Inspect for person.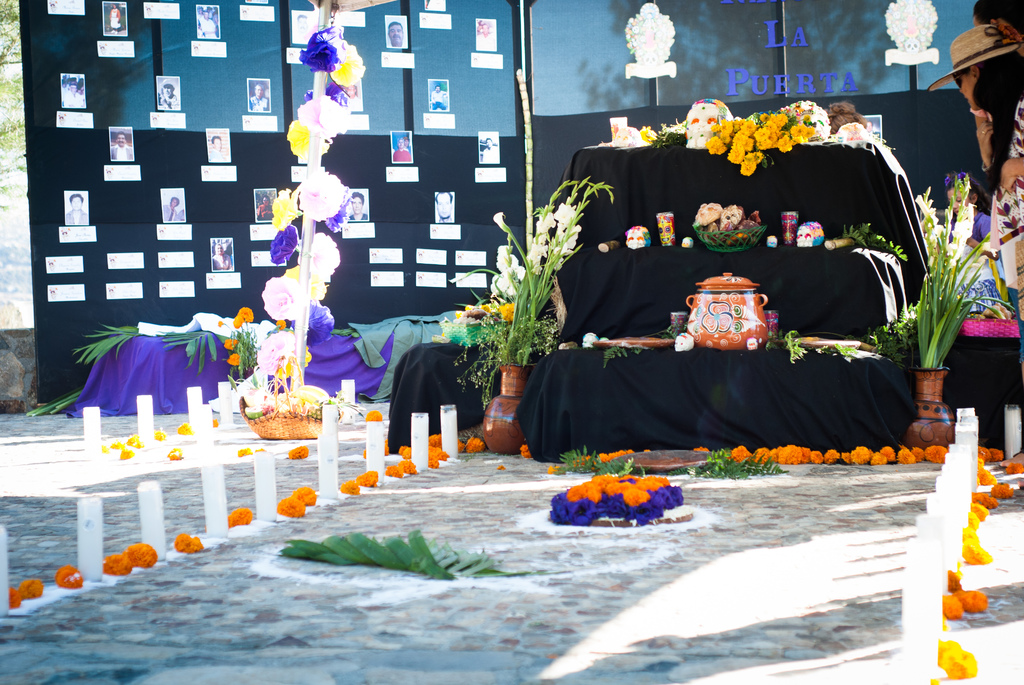
Inspection: x1=249, y1=83, x2=268, y2=114.
